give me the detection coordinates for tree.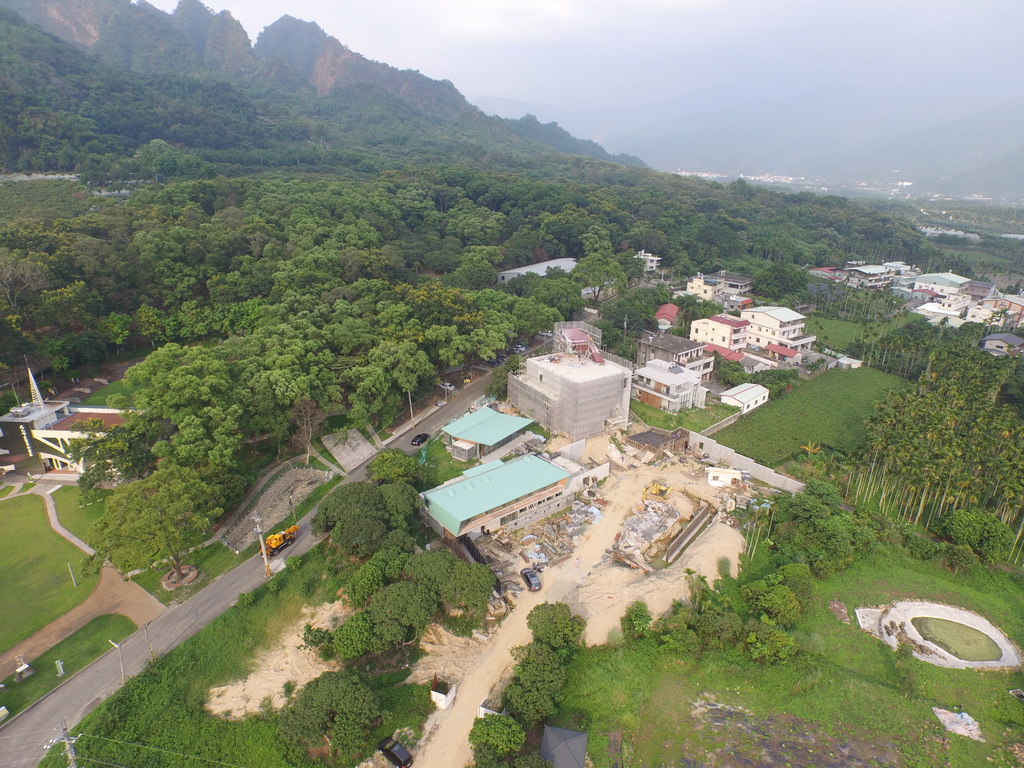
(527,602,586,644).
